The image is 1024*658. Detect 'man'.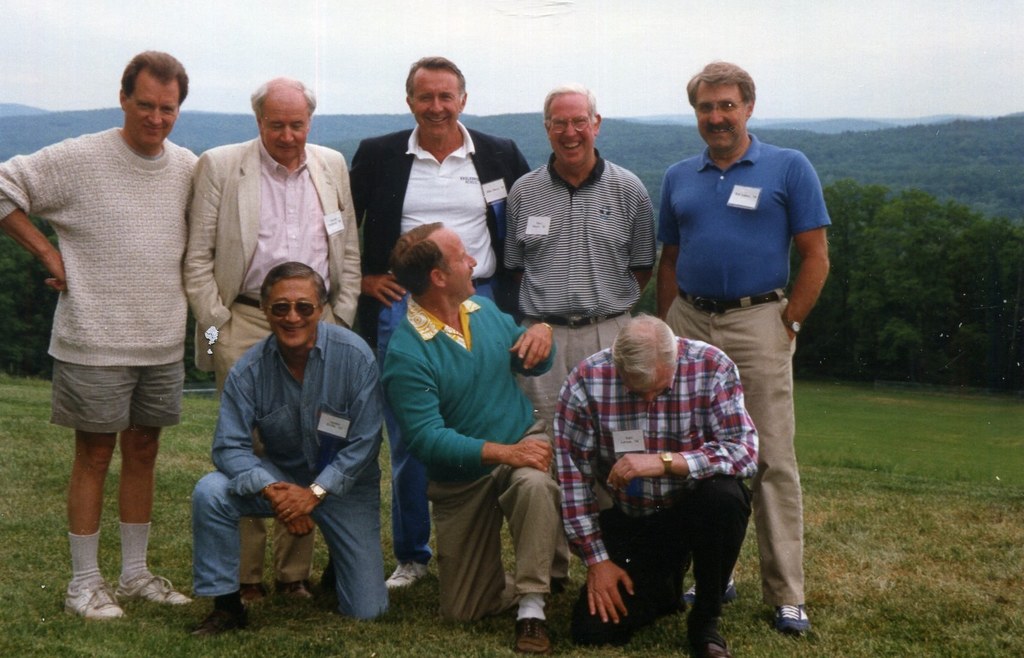
Detection: <box>351,57,542,598</box>.
